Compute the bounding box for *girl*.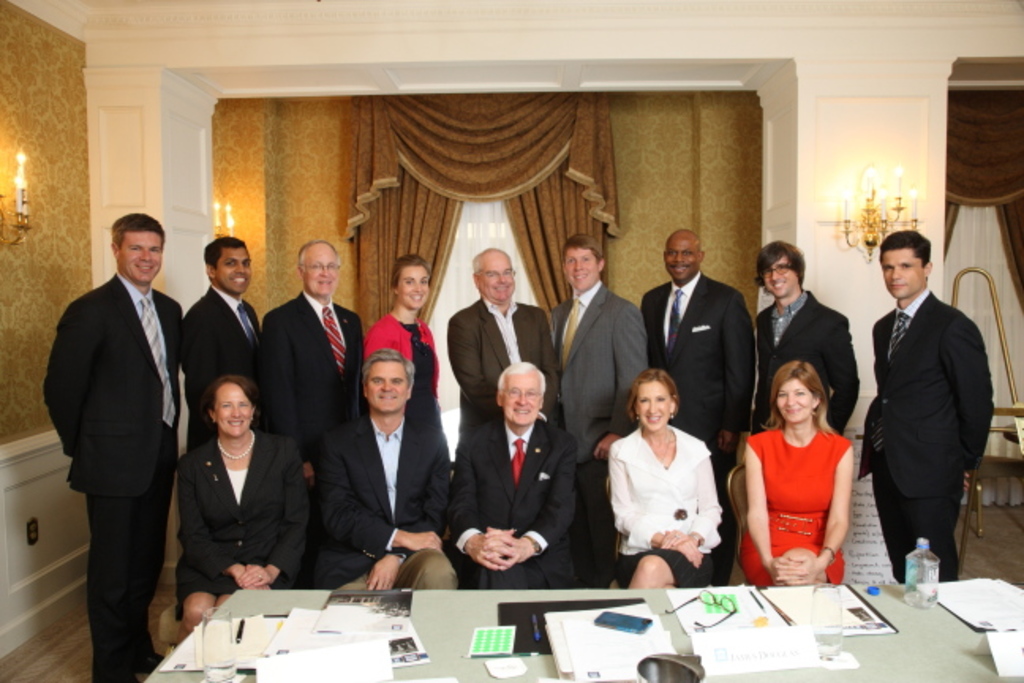
[175,372,310,609].
